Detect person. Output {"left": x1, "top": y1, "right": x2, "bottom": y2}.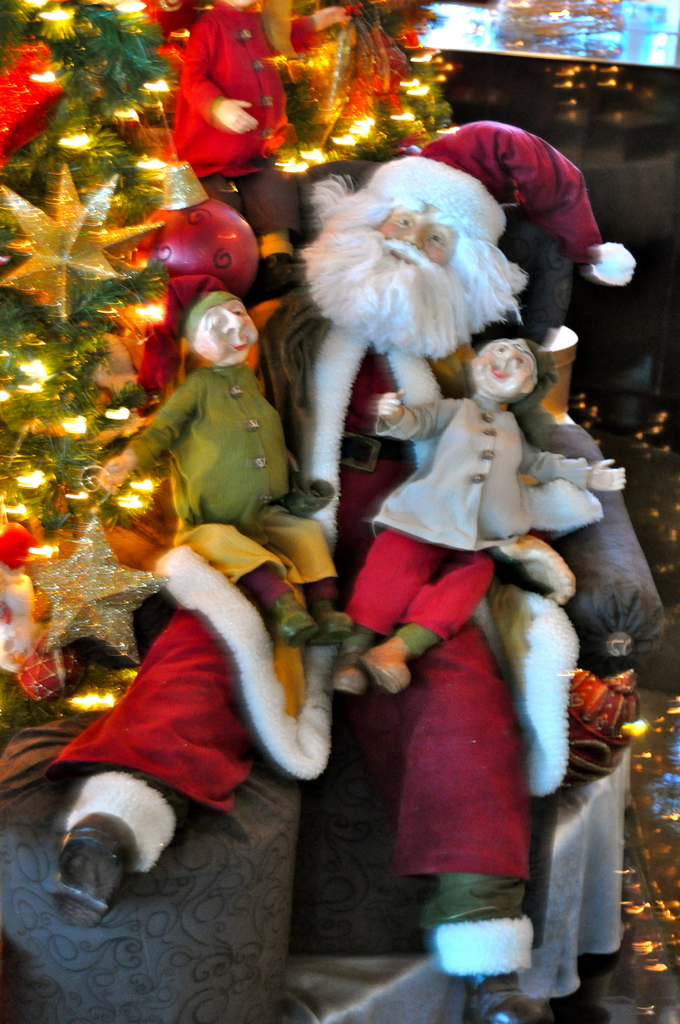
{"left": 35, "top": 120, "right": 638, "bottom": 1023}.
